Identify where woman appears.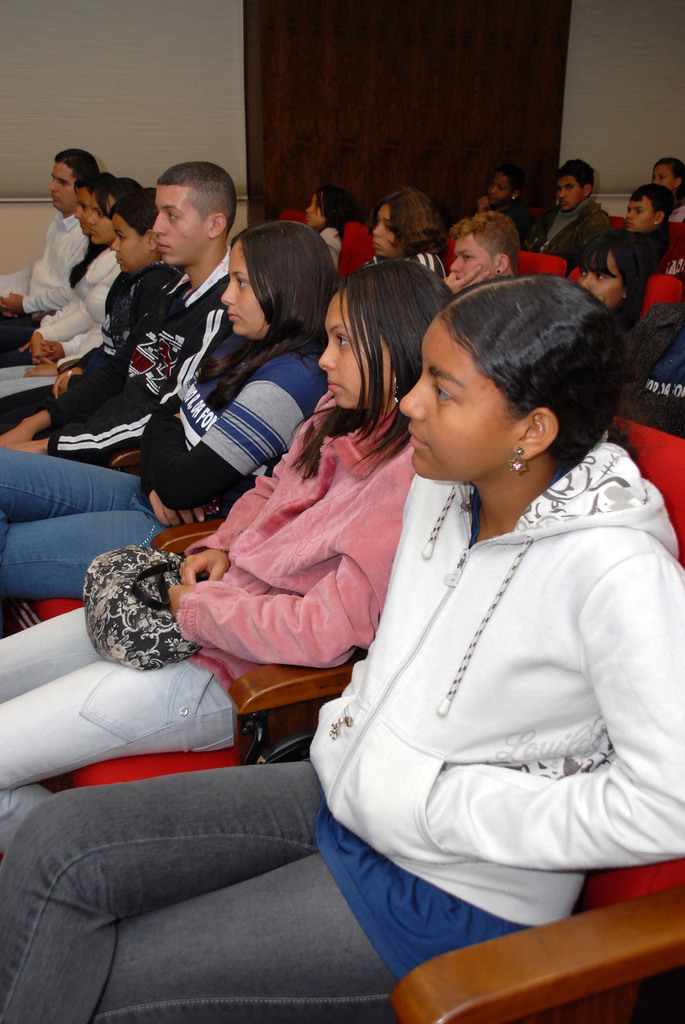
Appears at {"x1": 0, "y1": 256, "x2": 453, "y2": 856}.
